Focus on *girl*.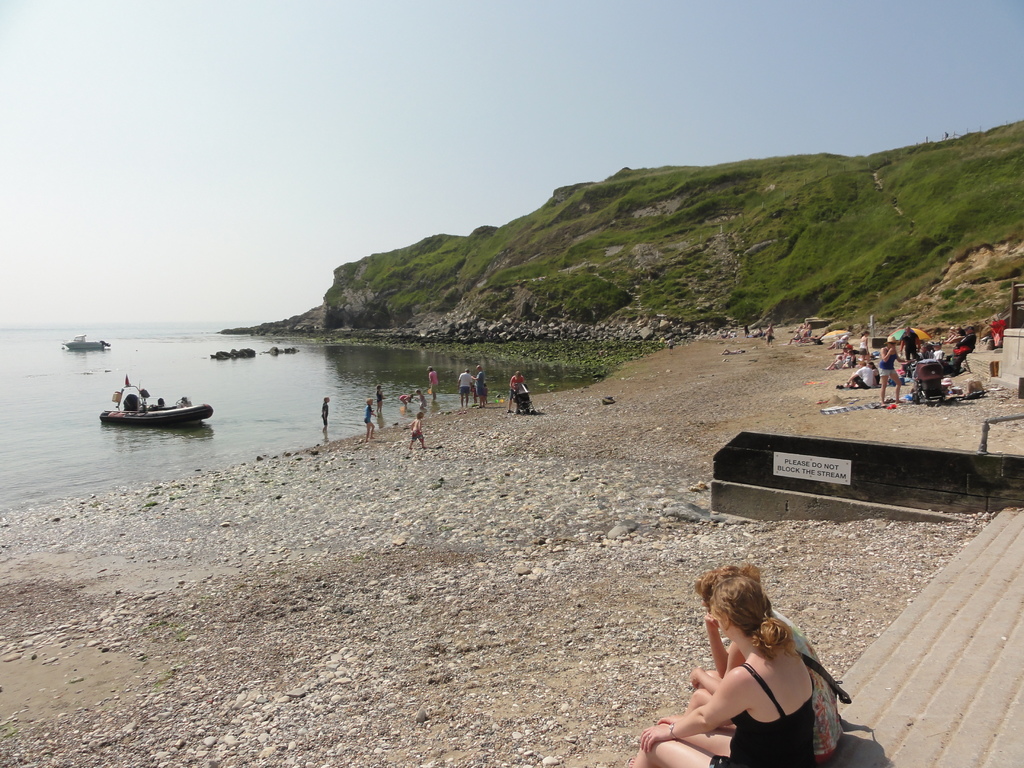
Focused at locate(632, 572, 810, 767).
